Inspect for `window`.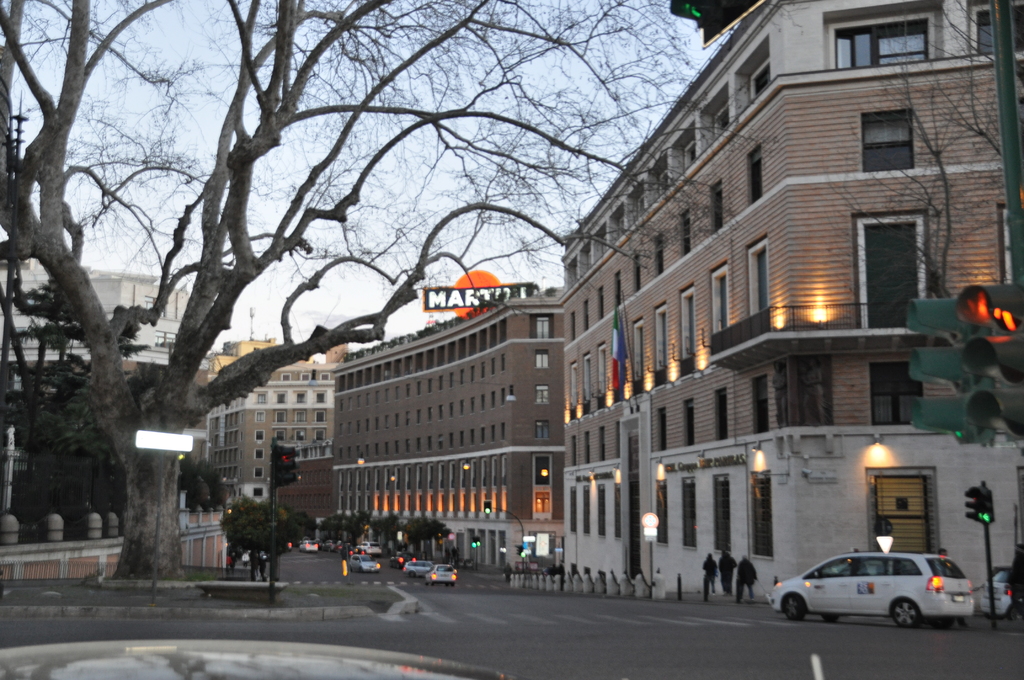
Inspection: select_region(396, 385, 401, 396).
